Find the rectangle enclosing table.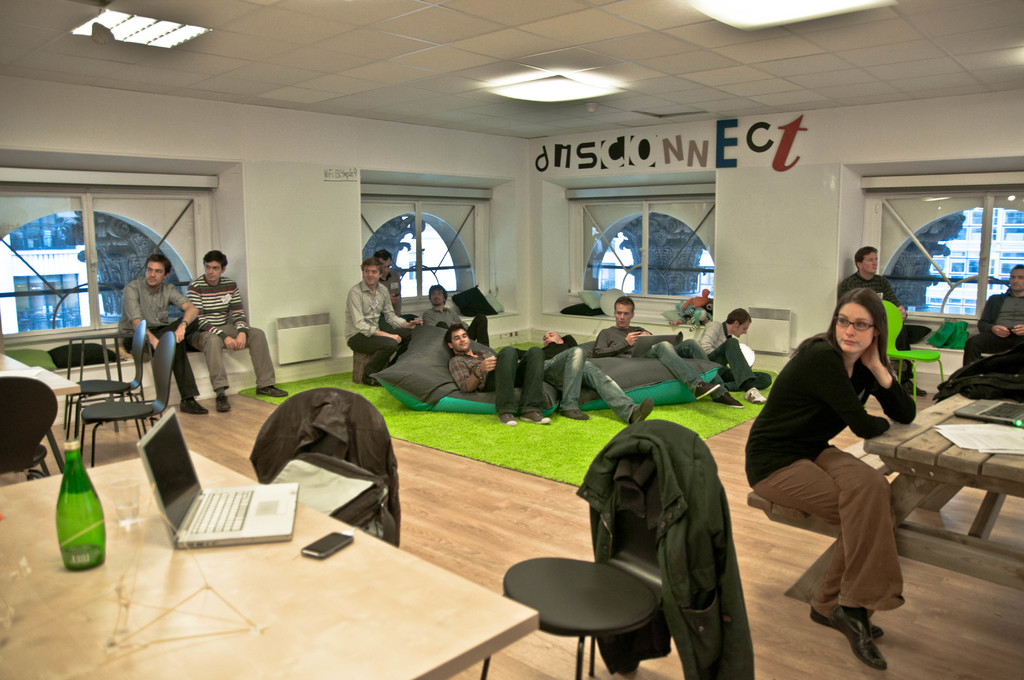
<bbox>0, 353, 82, 470</bbox>.
